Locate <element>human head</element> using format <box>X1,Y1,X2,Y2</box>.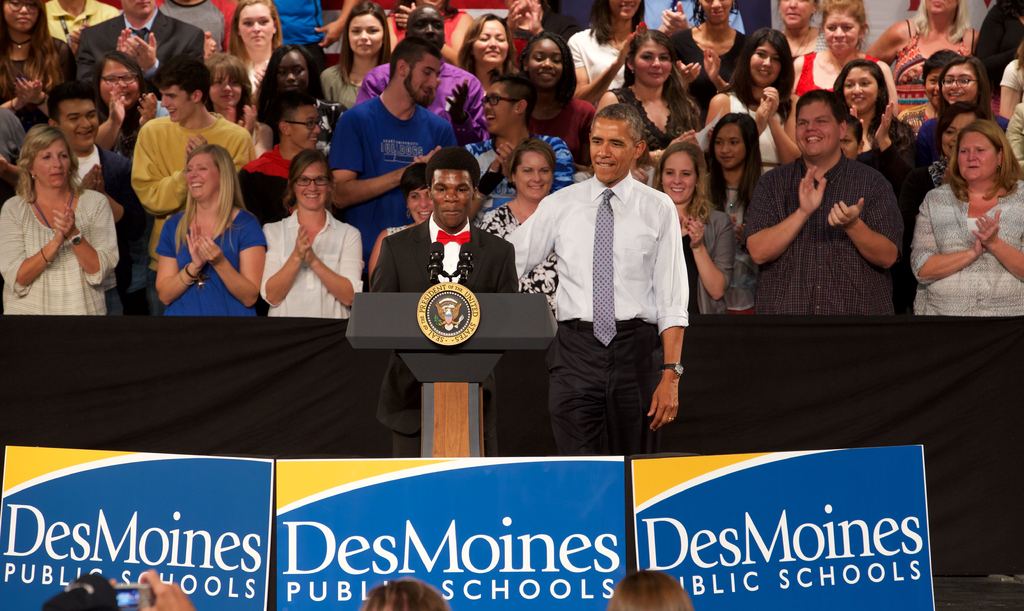
<box>797,86,849,163</box>.
